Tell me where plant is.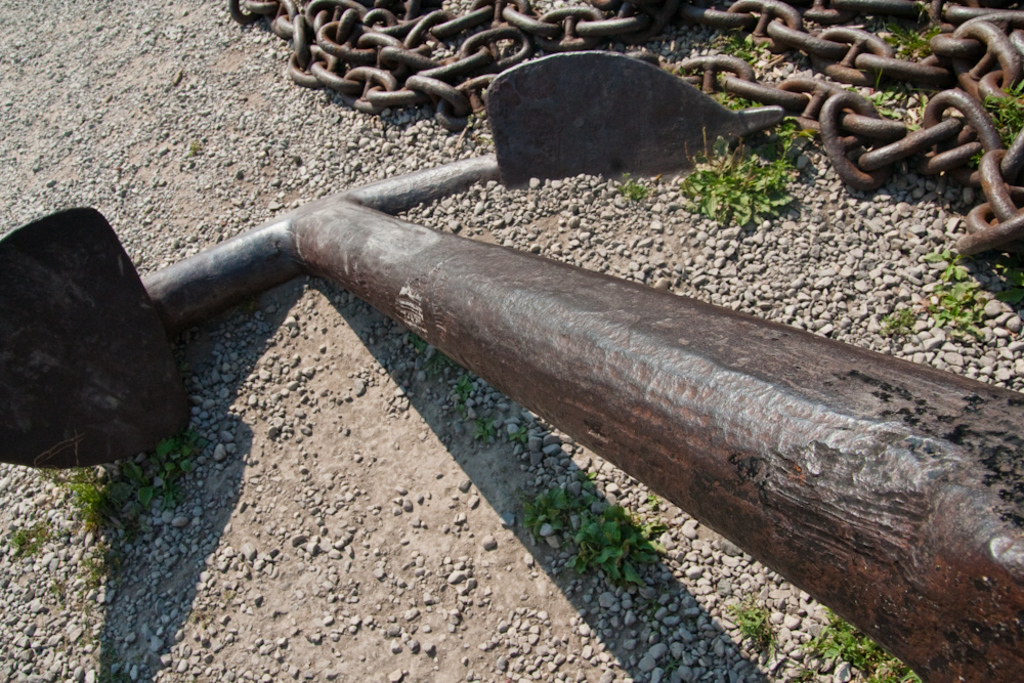
plant is at (990, 91, 1023, 133).
